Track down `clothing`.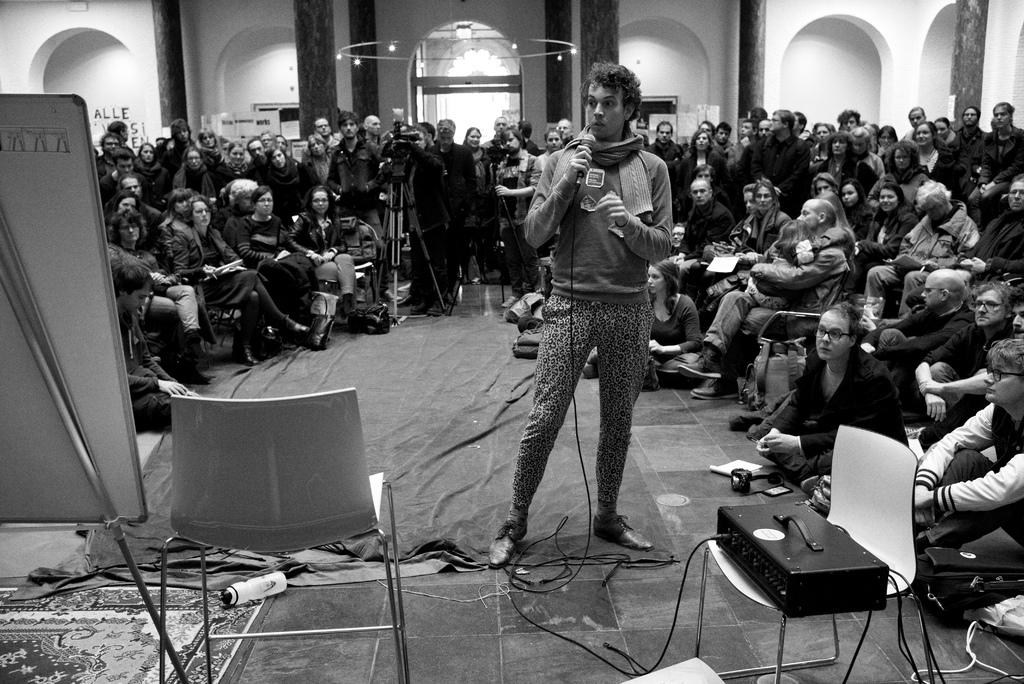
Tracked to BBox(429, 140, 478, 257).
